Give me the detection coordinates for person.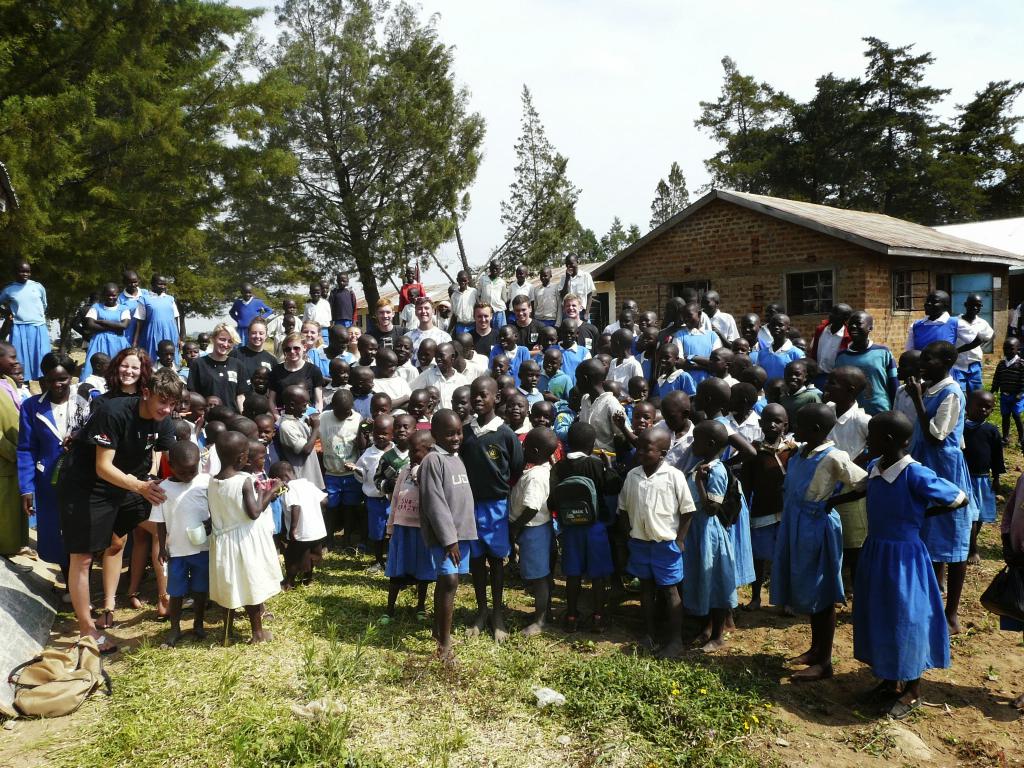
pyautogui.locateOnScreen(727, 404, 792, 603).
